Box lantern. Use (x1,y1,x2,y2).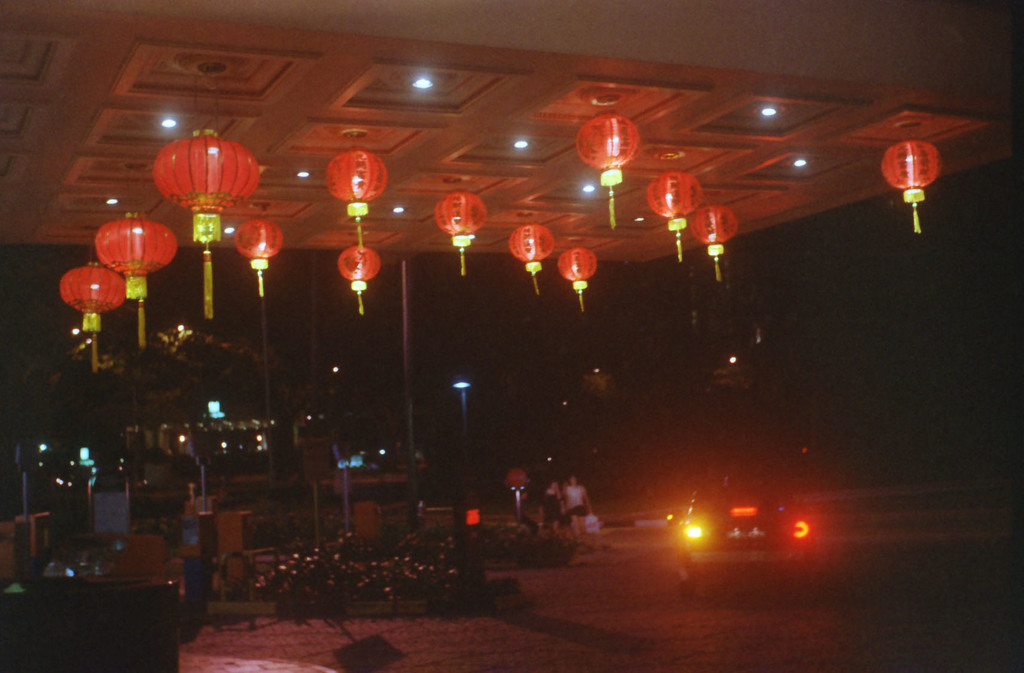
(508,223,557,293).
